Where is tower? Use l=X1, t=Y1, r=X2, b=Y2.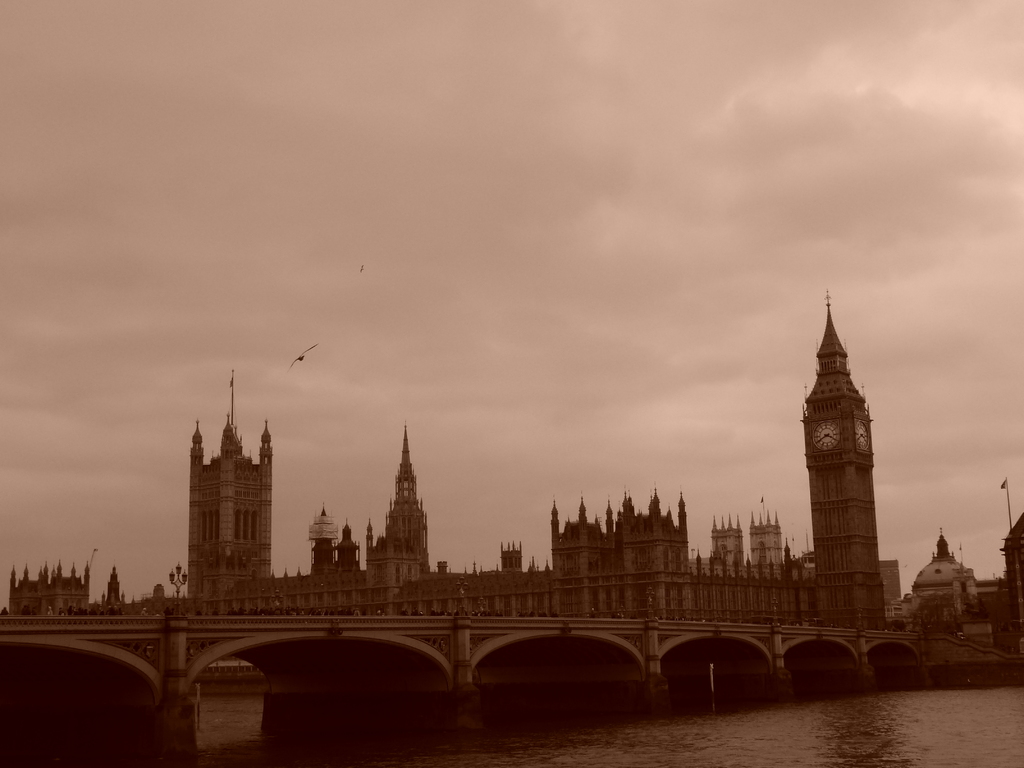
l=179, t=392, r=275, b=621.
